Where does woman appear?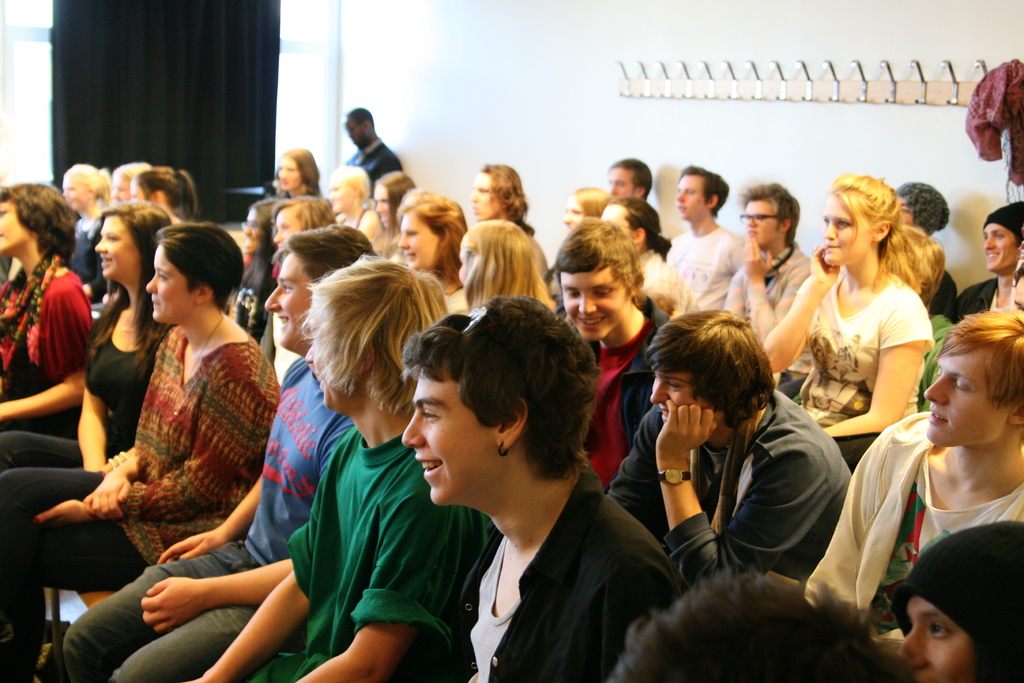
Appears at detection(54, 213, 275, 637).
